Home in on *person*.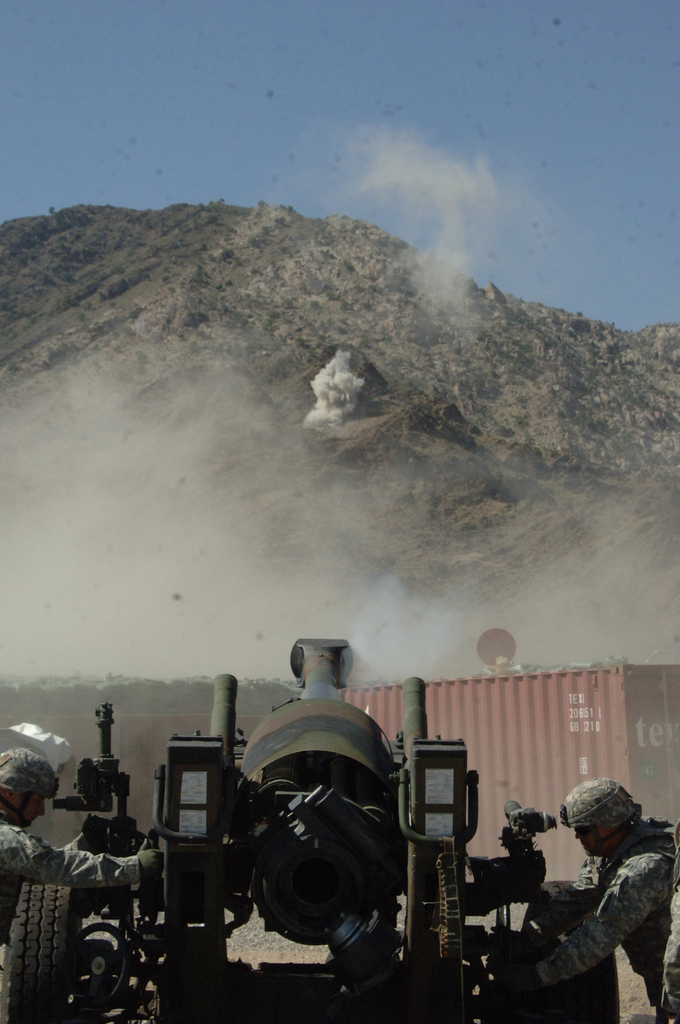
Homed in at 0:741:161:927.
